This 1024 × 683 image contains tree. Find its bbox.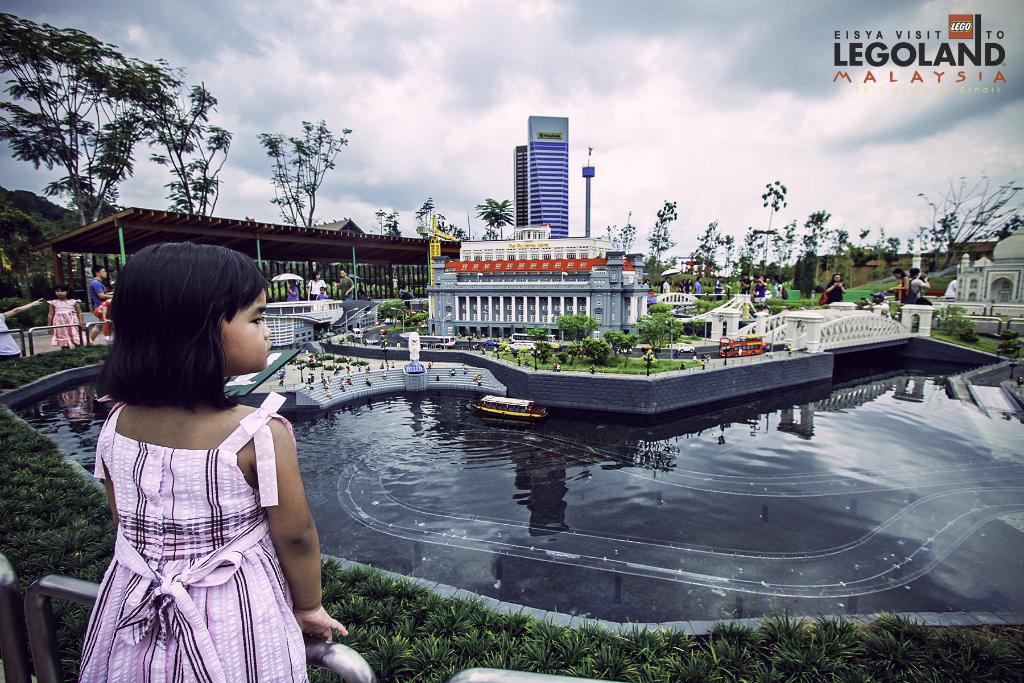
<region>872, 226, 900, 270</region>.
